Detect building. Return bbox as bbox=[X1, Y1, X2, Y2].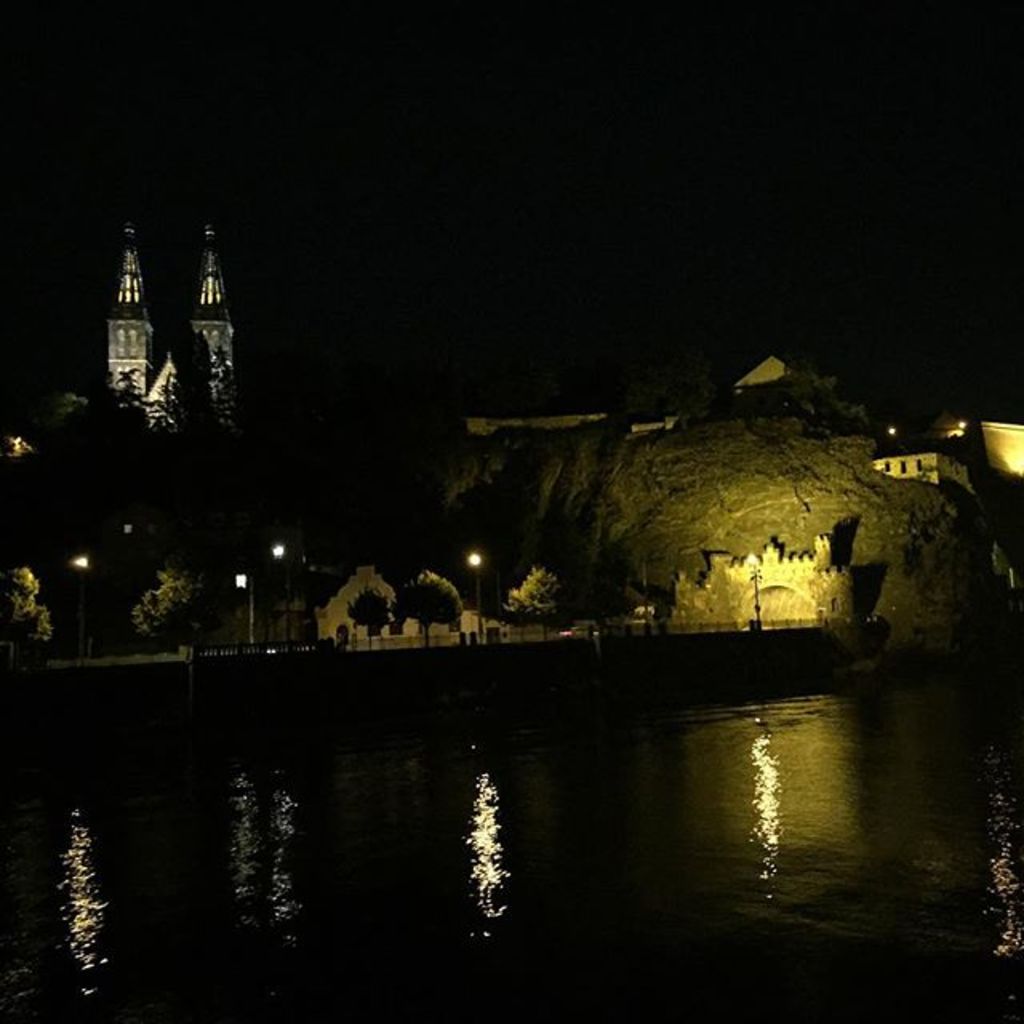
bbox=[104, 218, 232, 435].
